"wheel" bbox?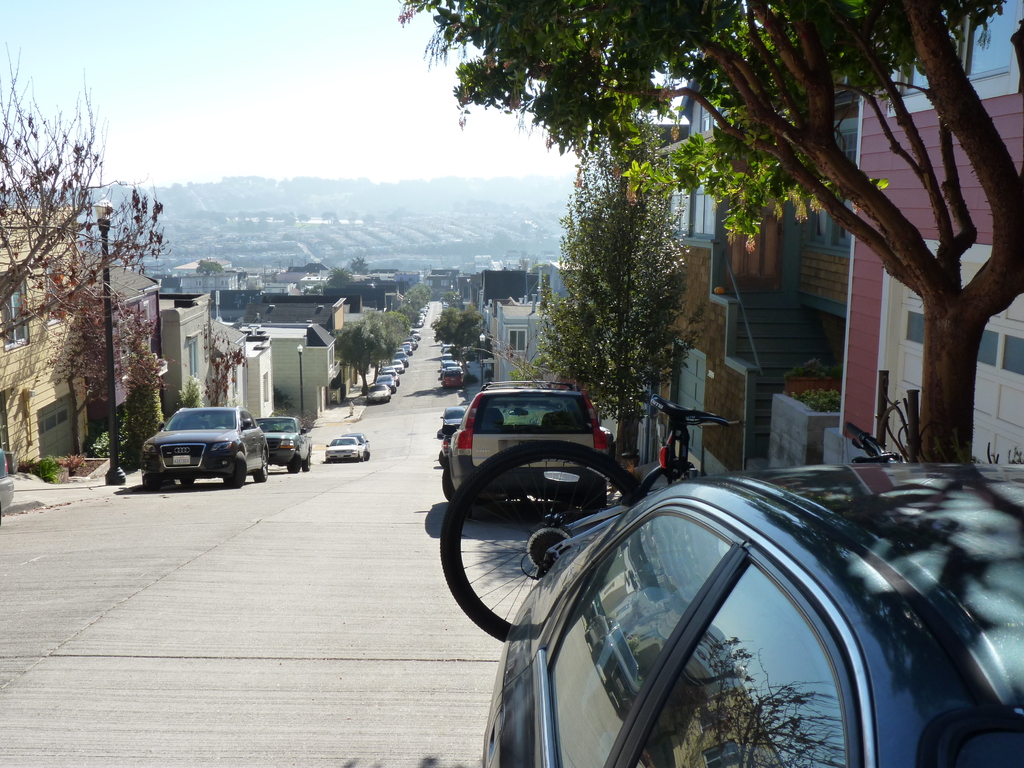
bbox(142, 479, 159, 490)
